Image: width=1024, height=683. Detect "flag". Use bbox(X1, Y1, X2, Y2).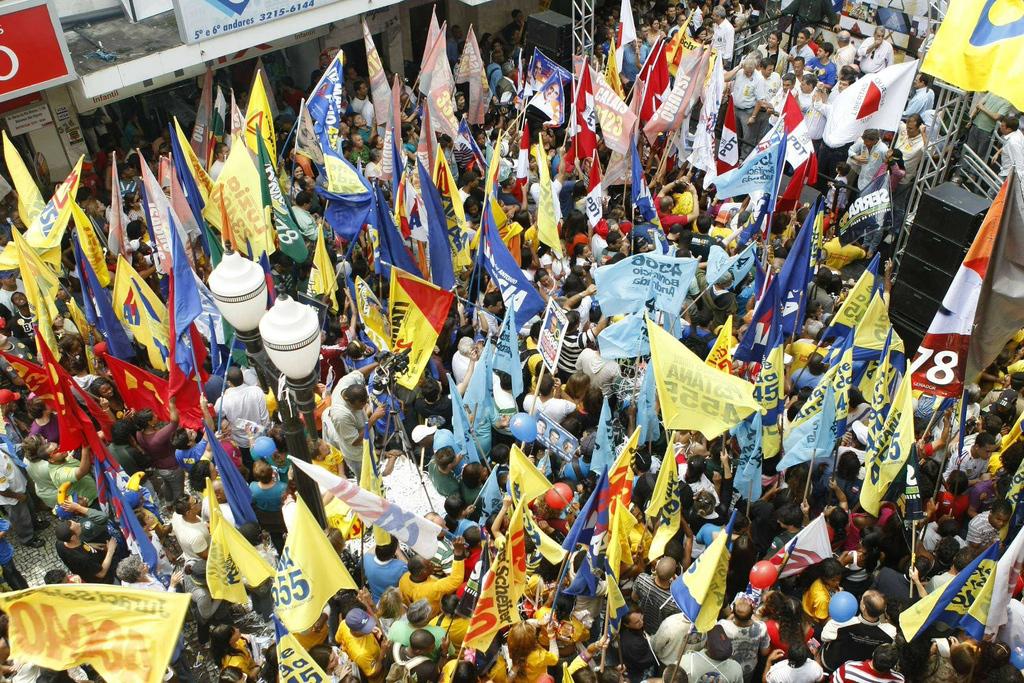
bbox(350, 276, 398, 361).
